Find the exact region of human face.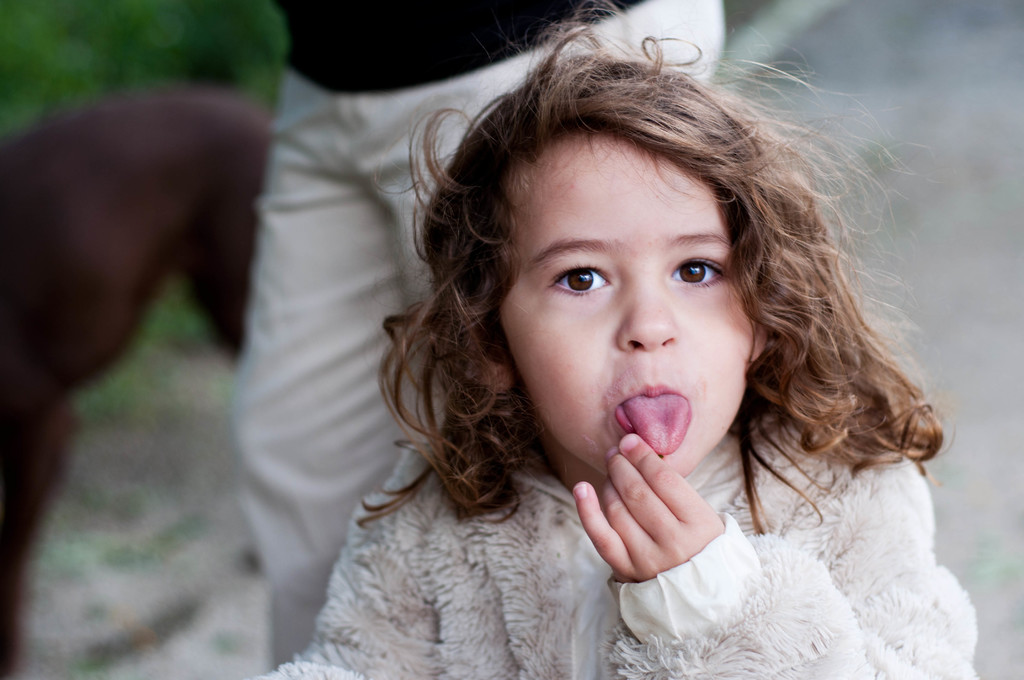
Exact region: 498,126,762,479.
